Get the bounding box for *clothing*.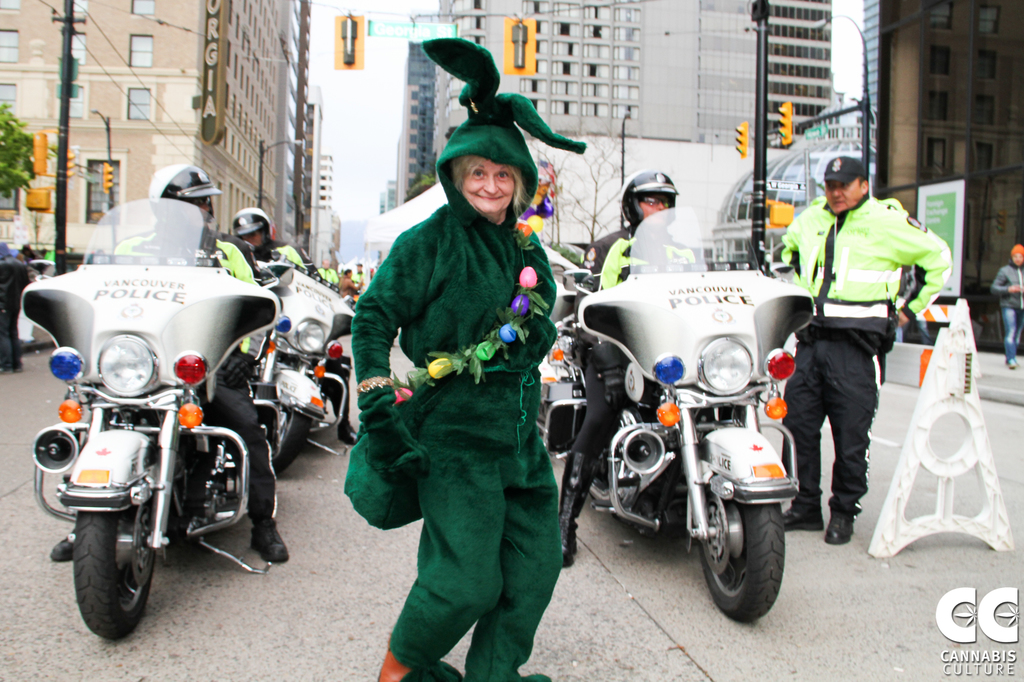
<region>257, 239, 354, 304</region>.
